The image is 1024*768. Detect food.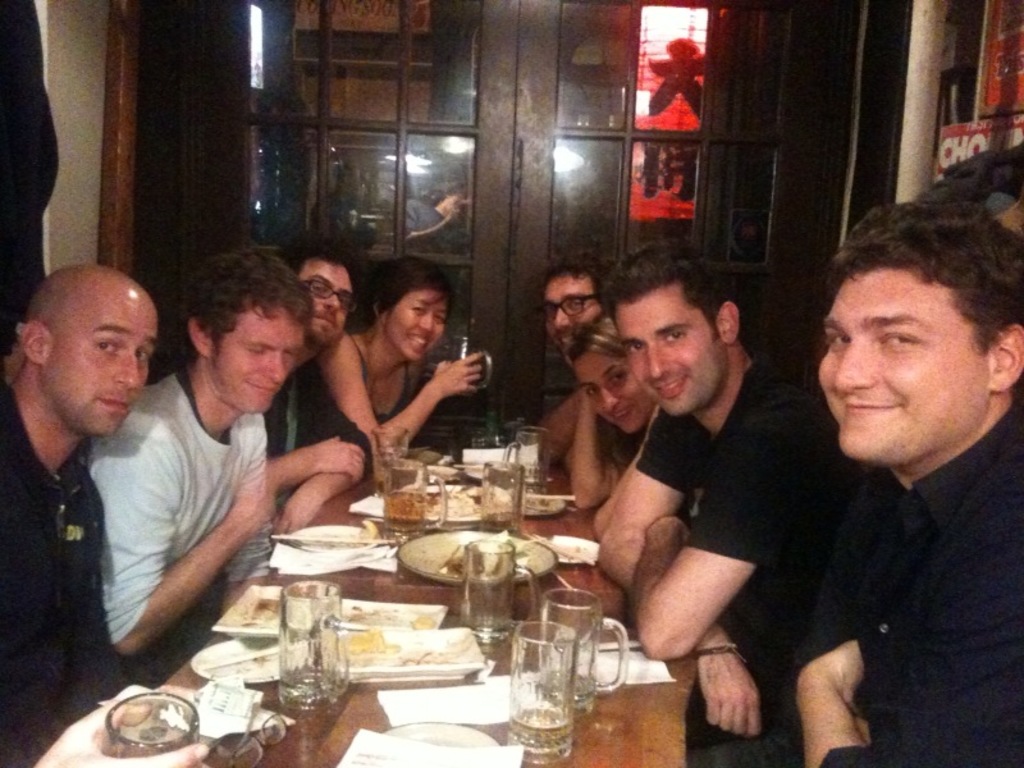
Detection: 339,626,390,658.
